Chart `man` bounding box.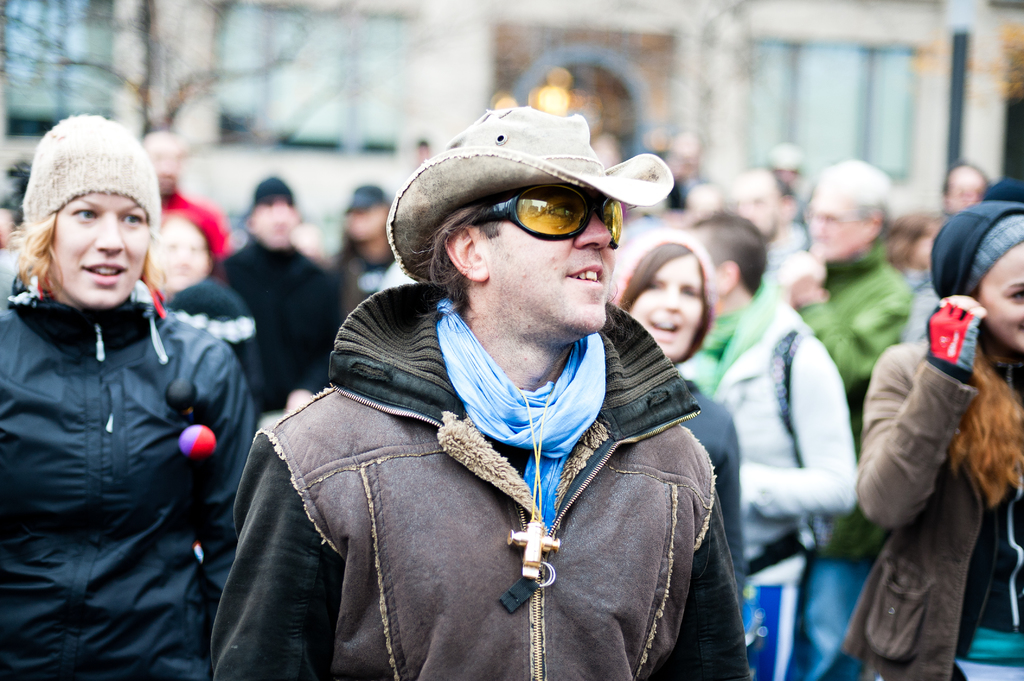
Charted: (774, 159, 919, 678).
